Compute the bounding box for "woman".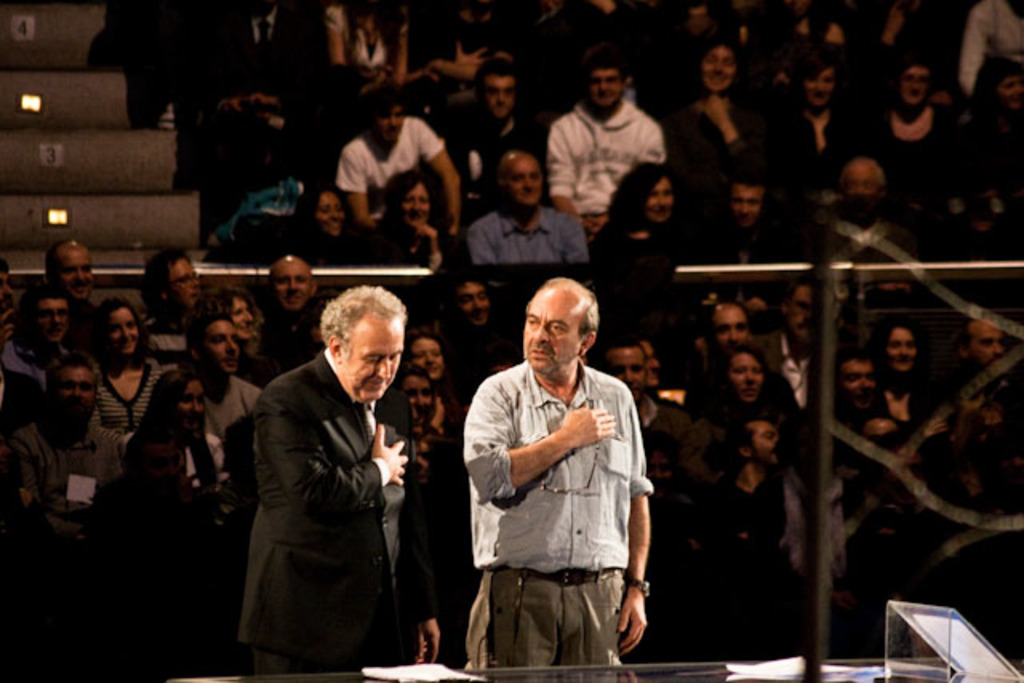
114 371 237 518.
